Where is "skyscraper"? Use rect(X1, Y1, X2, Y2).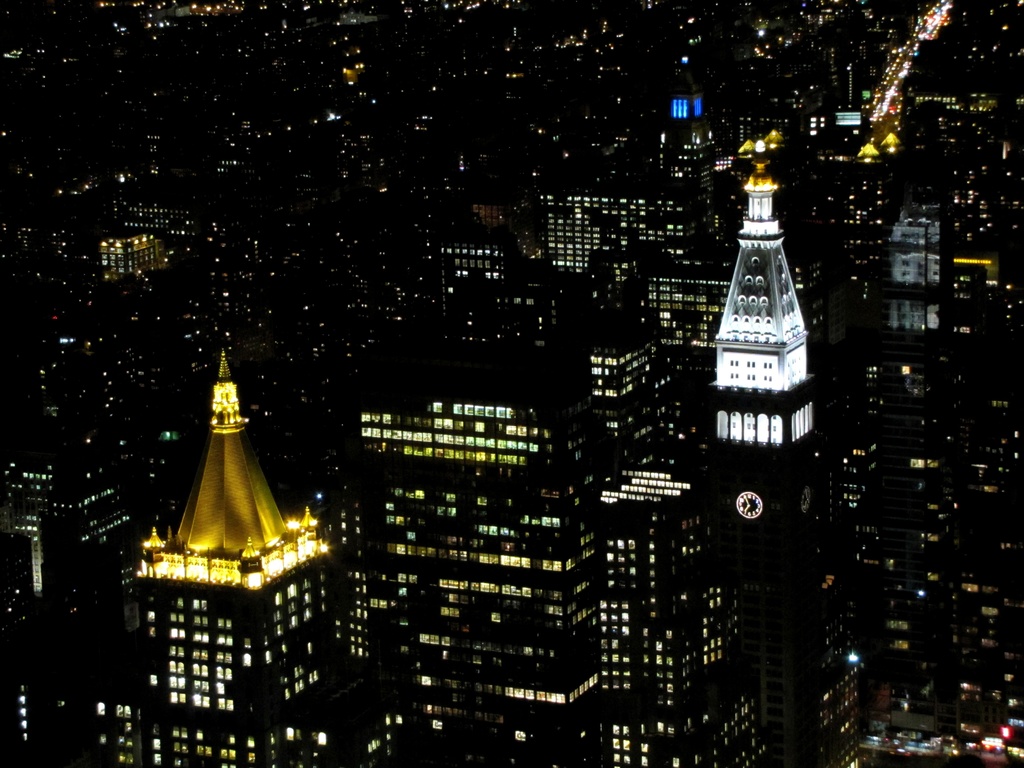
rect(890, 214, 938, 332).
